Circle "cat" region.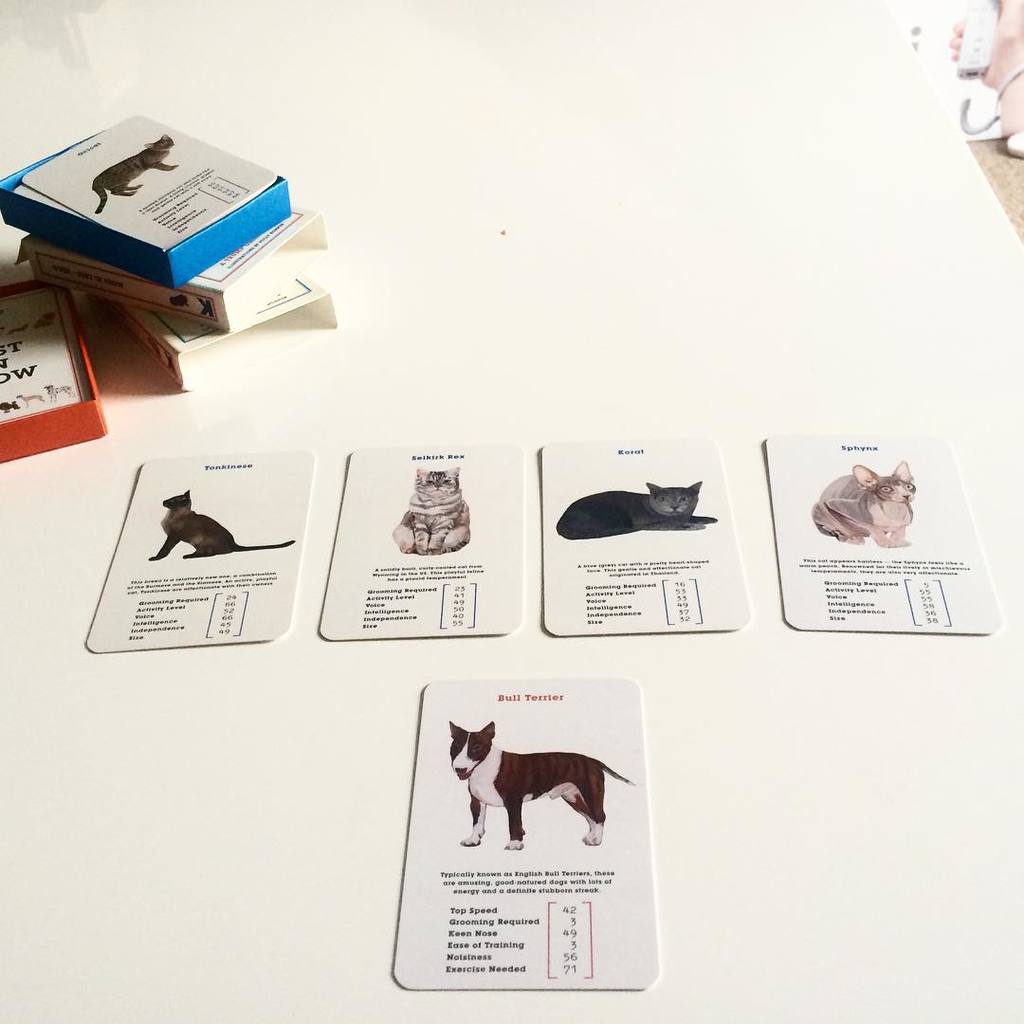
Region: {"left": 384, "top": 460, "right": 467, "bottom": 556}.
